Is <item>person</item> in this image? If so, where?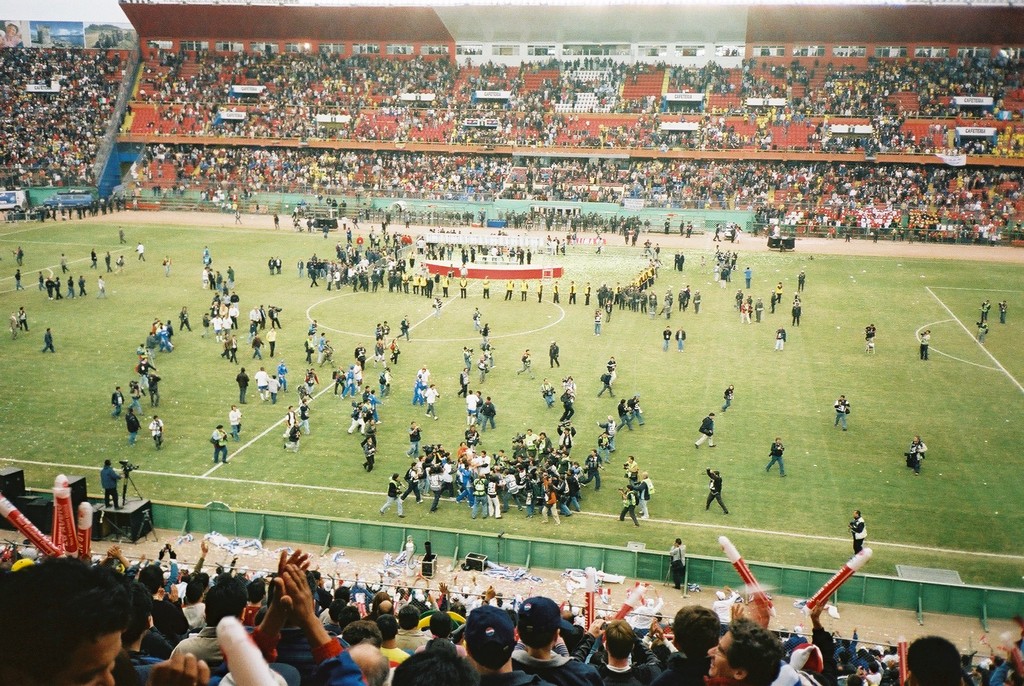
Yes, at pyautogui.locateOnScreen(833, 398, 856, 435).
